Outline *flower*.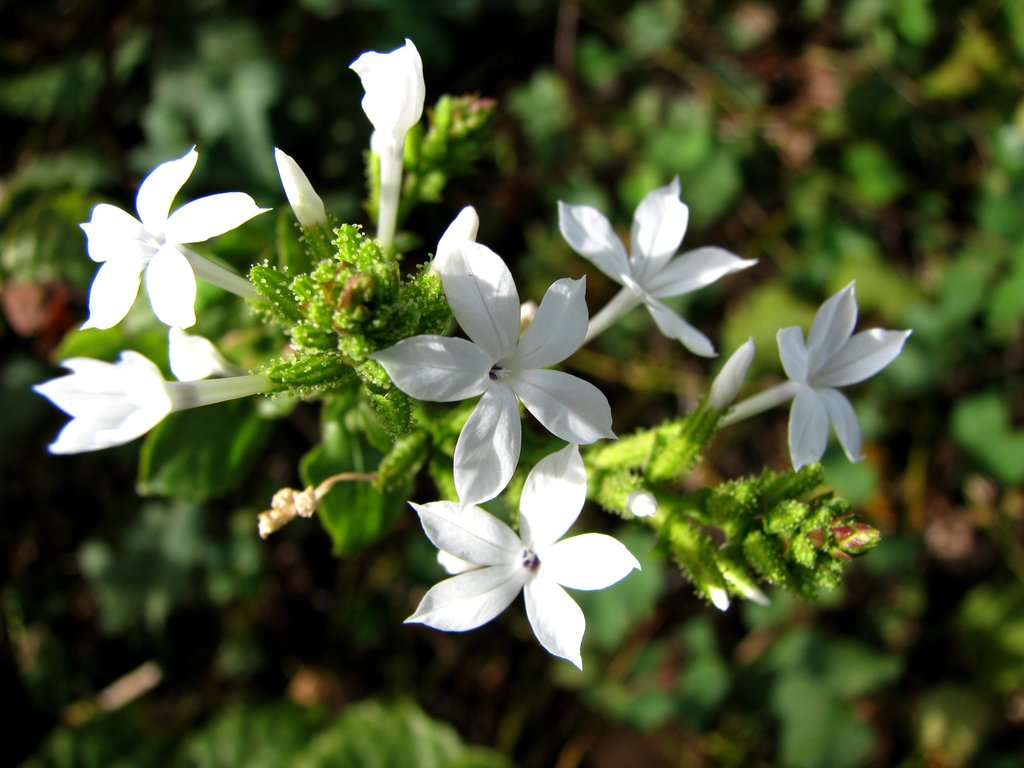
Outline: crop(77, 143, 271, 328).
